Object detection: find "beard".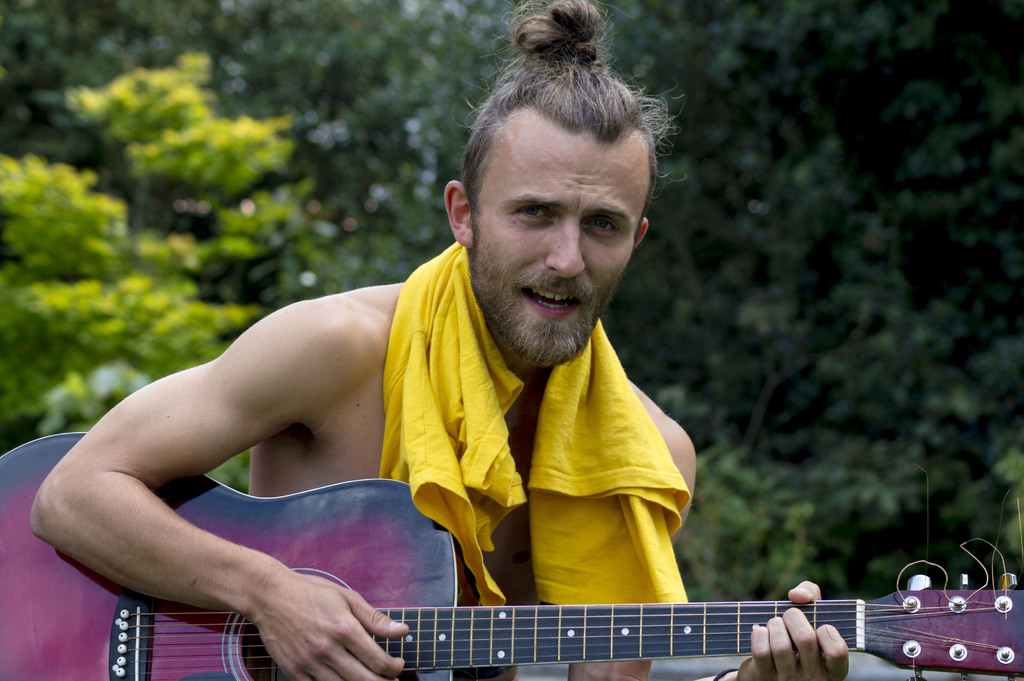
pyautogui.locateOnScreen(484, 165, 636, 336).
